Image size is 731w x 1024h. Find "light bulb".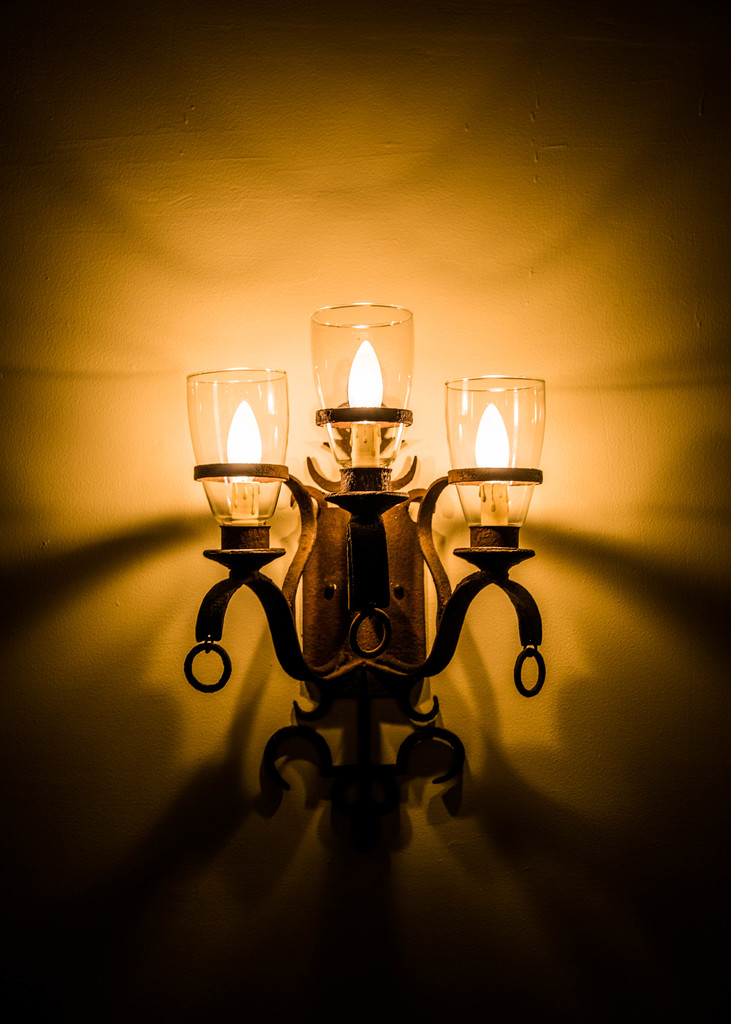
locate(346, 339, 381, 408).
